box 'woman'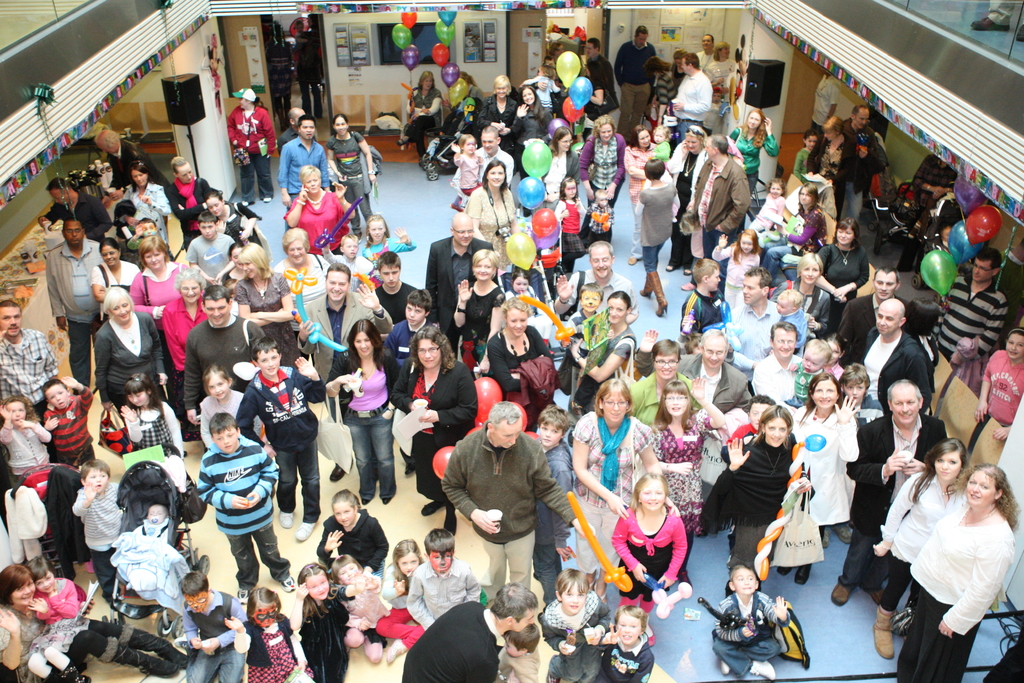
{"left": 670, "top": 49, "right": 686, "bottom": 94}
